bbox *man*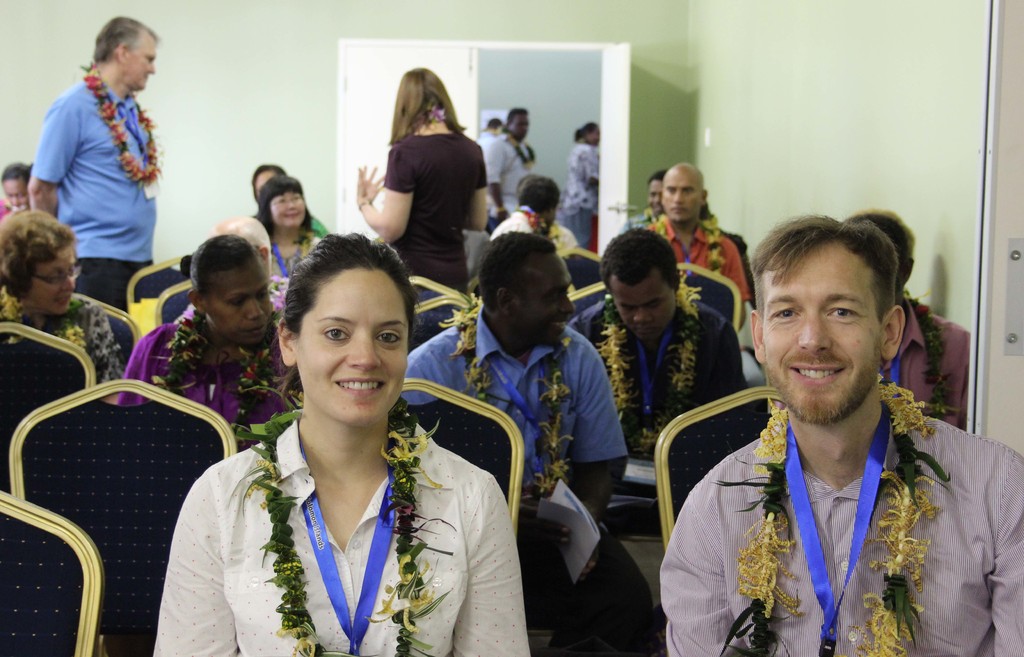
(left=29, top=15, right=185, bottom=325)
